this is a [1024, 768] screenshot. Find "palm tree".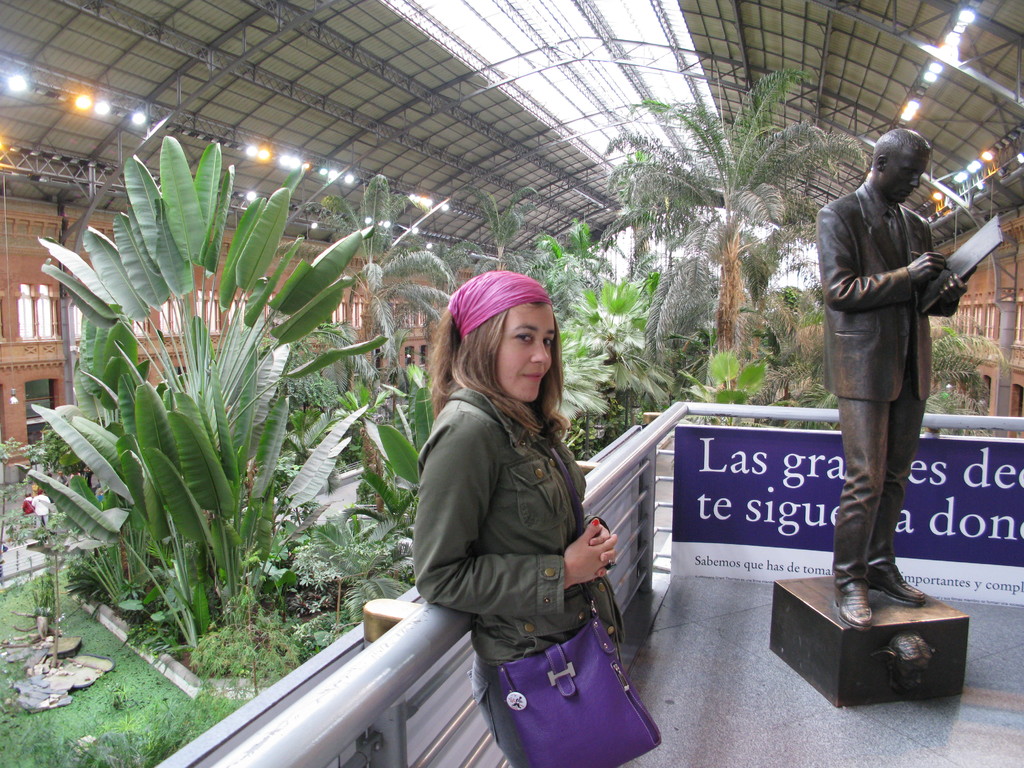
Bounding box: <box>461,220,590,354</box>.
